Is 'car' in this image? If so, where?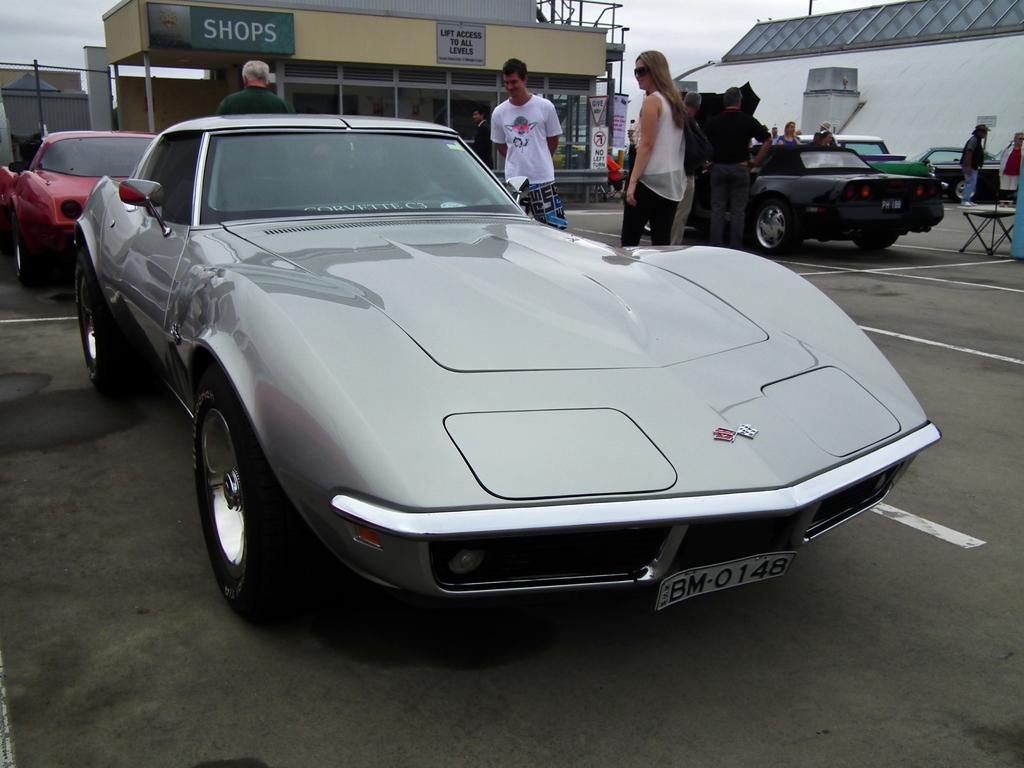
Yes, at 0,117,150,282.
